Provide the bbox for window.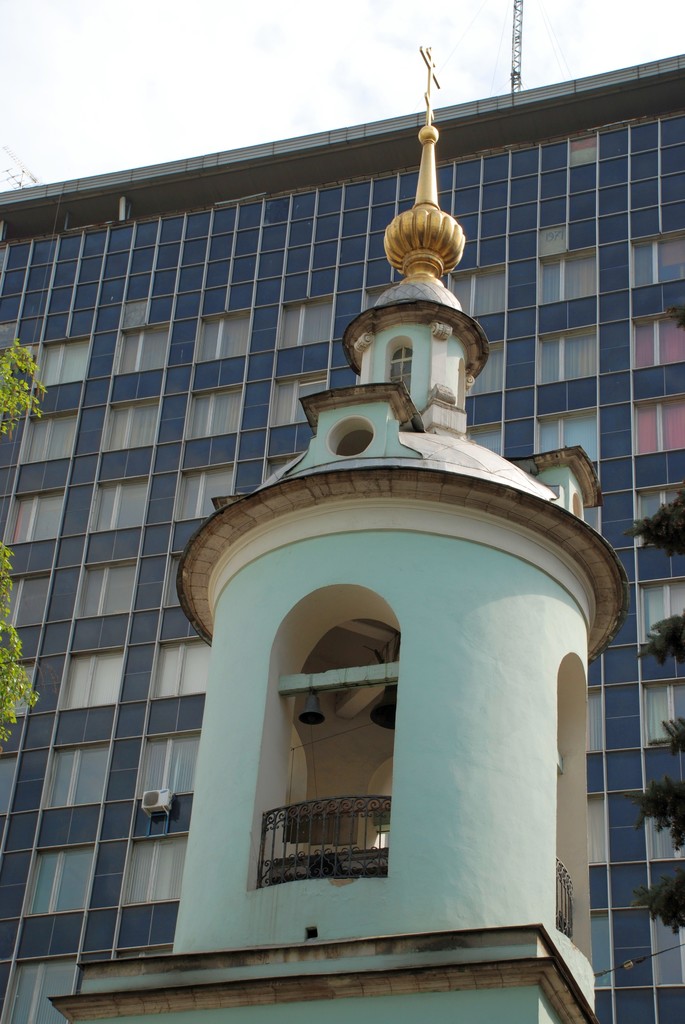
[x1=172, y1=464, x2=237, y2=520].
